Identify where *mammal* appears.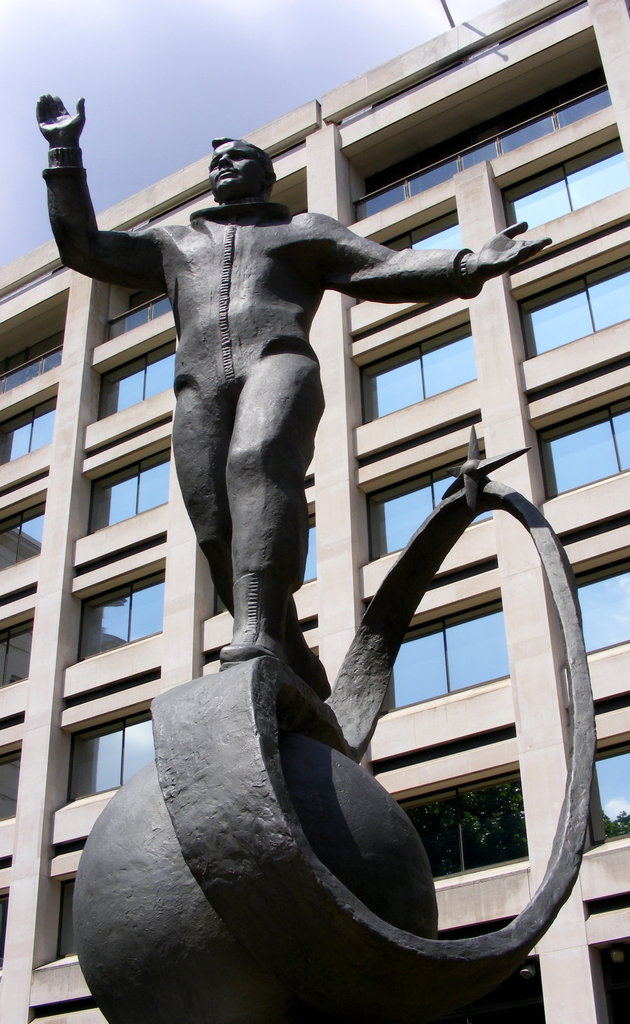
Appears at bbox=[0, 65, 573, 711].
